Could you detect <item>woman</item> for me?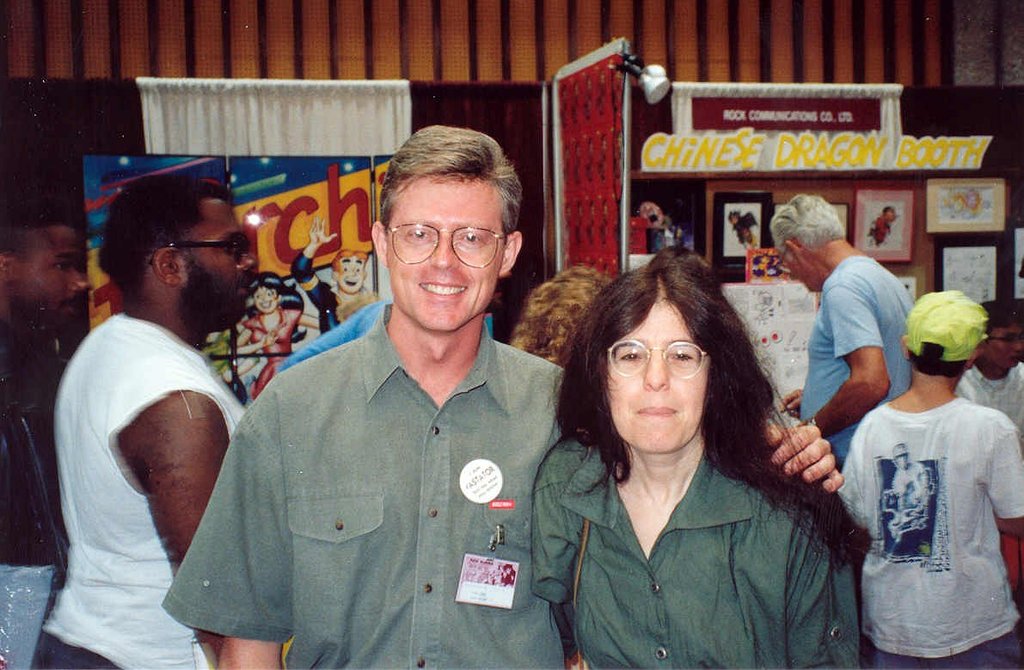
Detection result: [x1=520, y1=242, x2=851, y2=669].
